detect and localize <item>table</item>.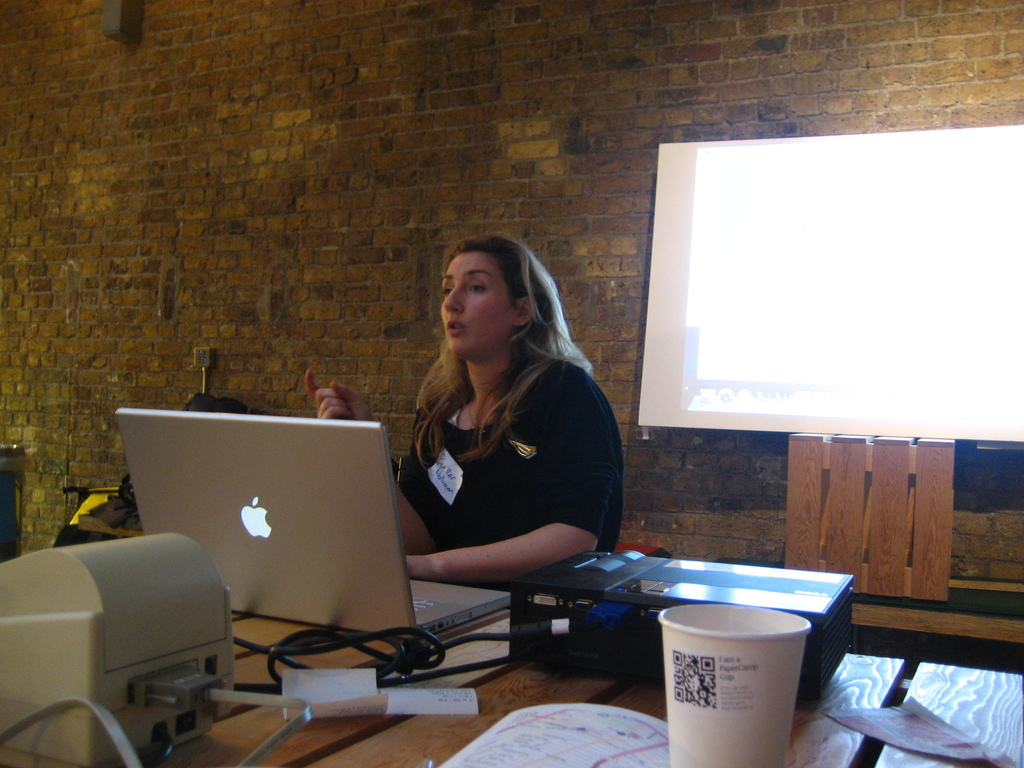
Localized at Rect(56, 402, 851, 683).
